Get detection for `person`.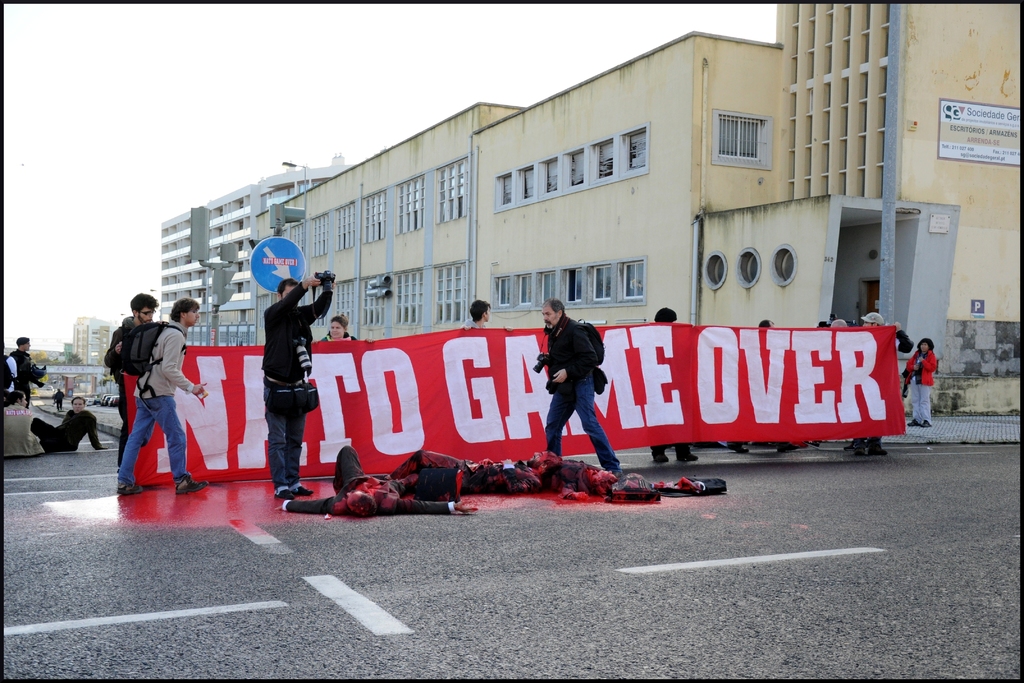
Detection: 11:337:32:405.
